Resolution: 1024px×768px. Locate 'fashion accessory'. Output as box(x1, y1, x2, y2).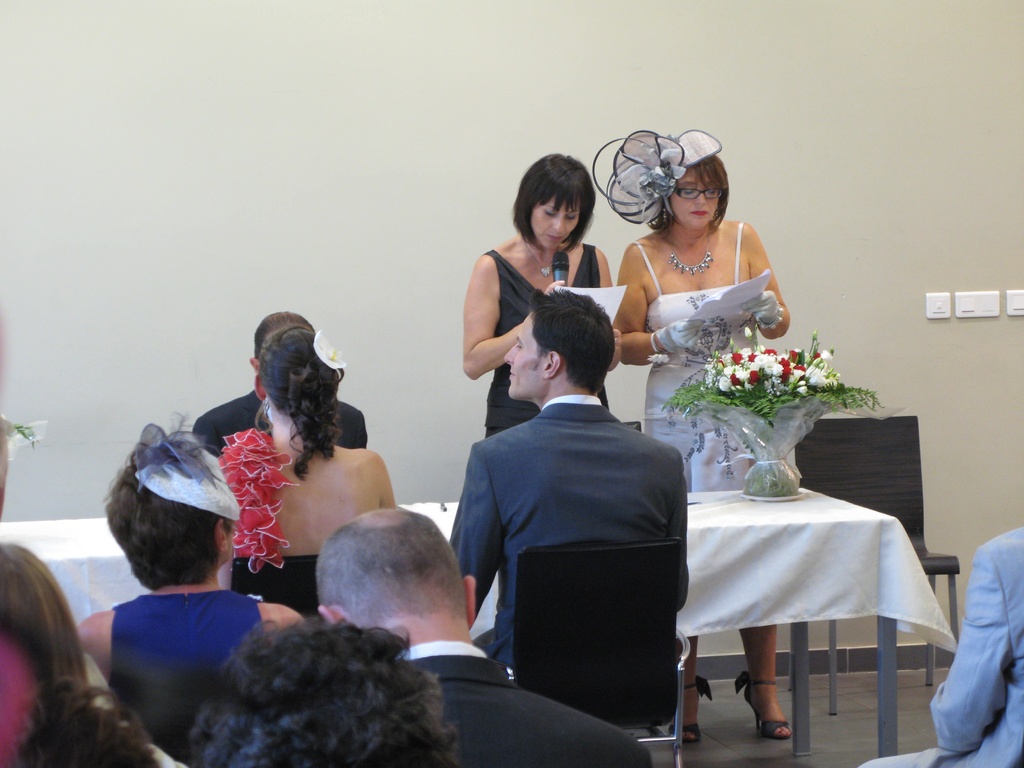
box(218, 421, 303, 577).
